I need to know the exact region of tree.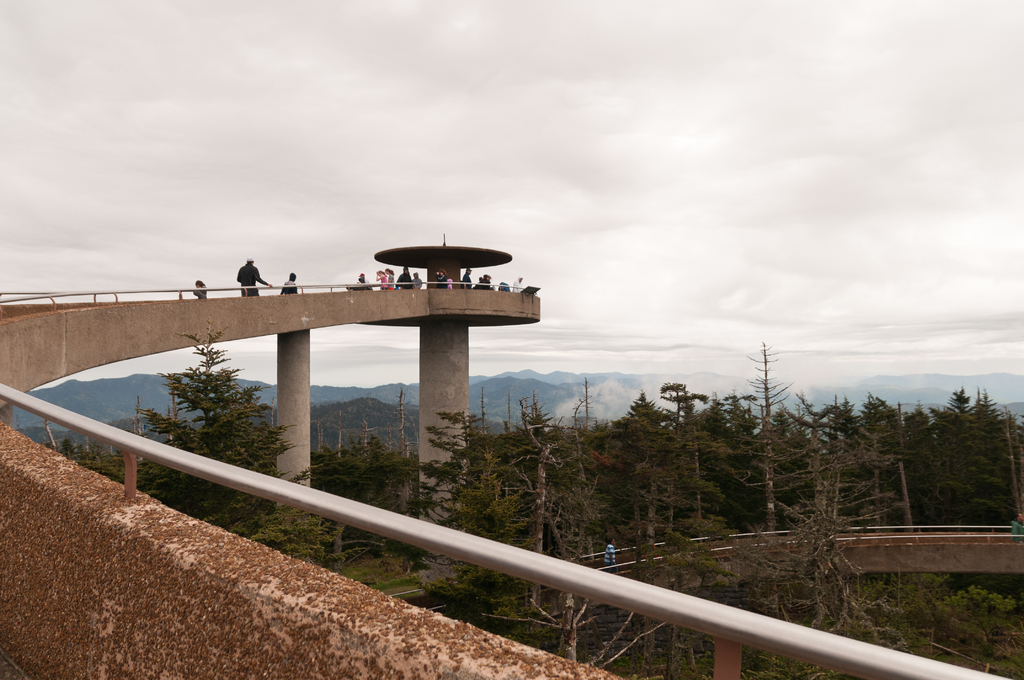
Region: rect(856, 389, 913, 532).
